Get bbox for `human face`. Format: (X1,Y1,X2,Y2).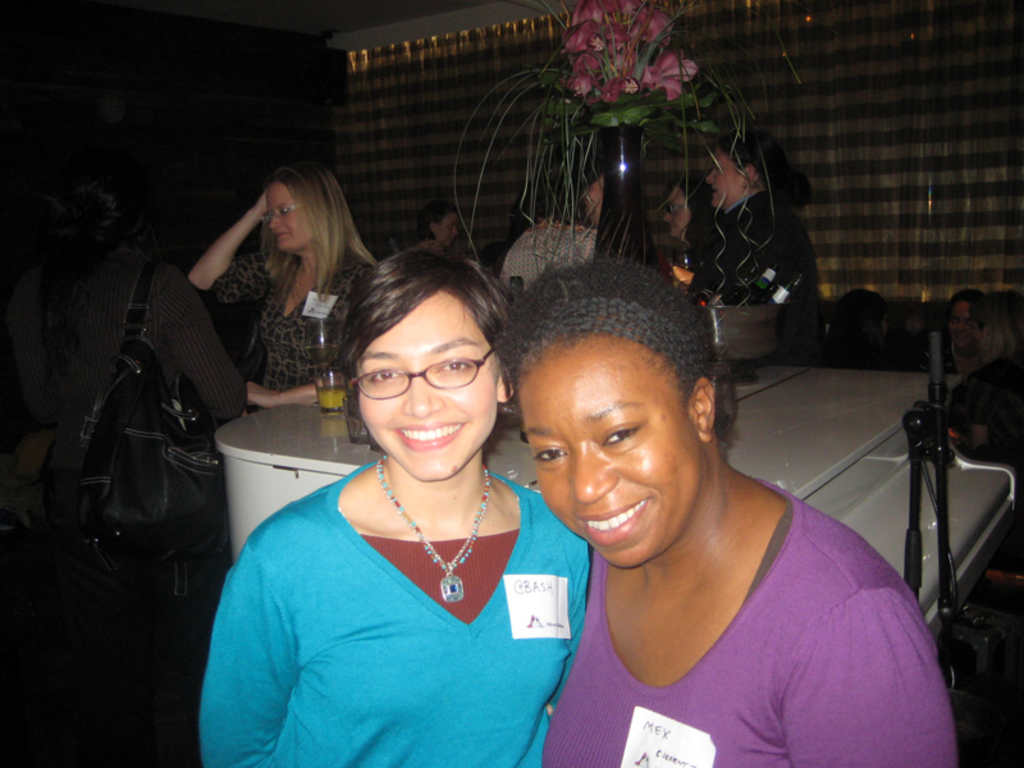
(266,180,312,253).
